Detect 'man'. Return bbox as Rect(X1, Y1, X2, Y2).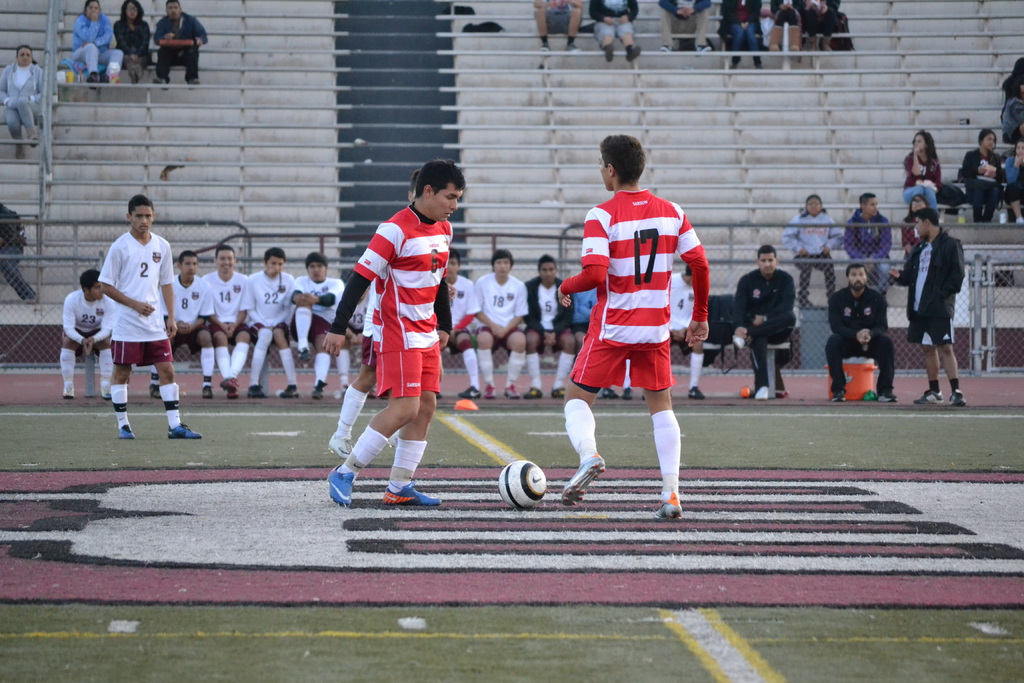
Rect(159, 250, 208, 402).
